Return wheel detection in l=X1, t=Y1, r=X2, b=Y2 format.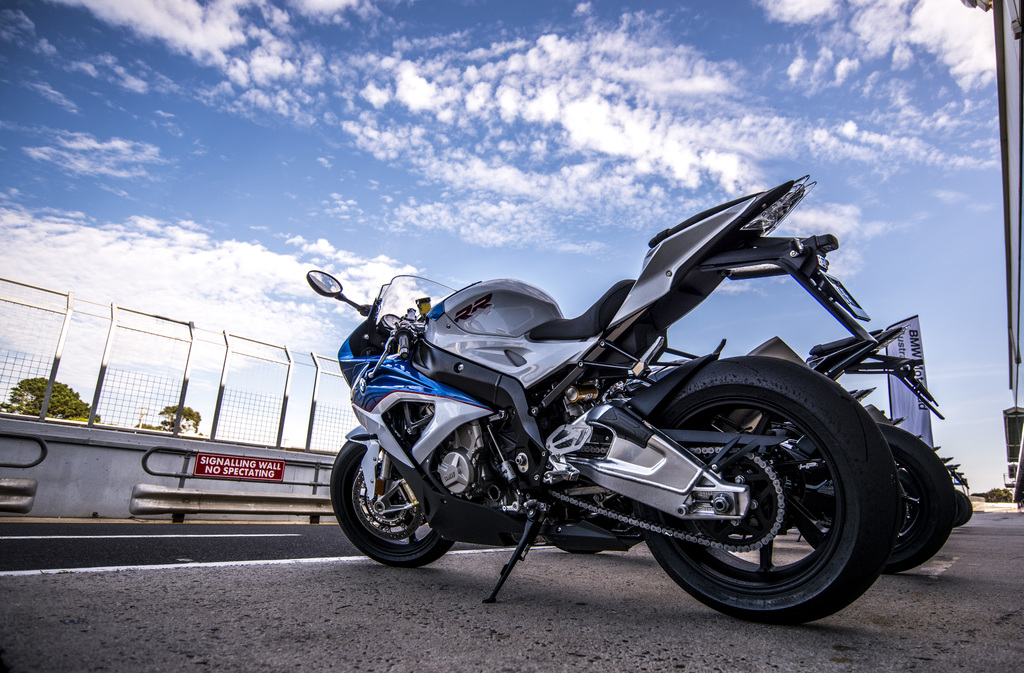
l=328, t=436, r=451, b=569.
